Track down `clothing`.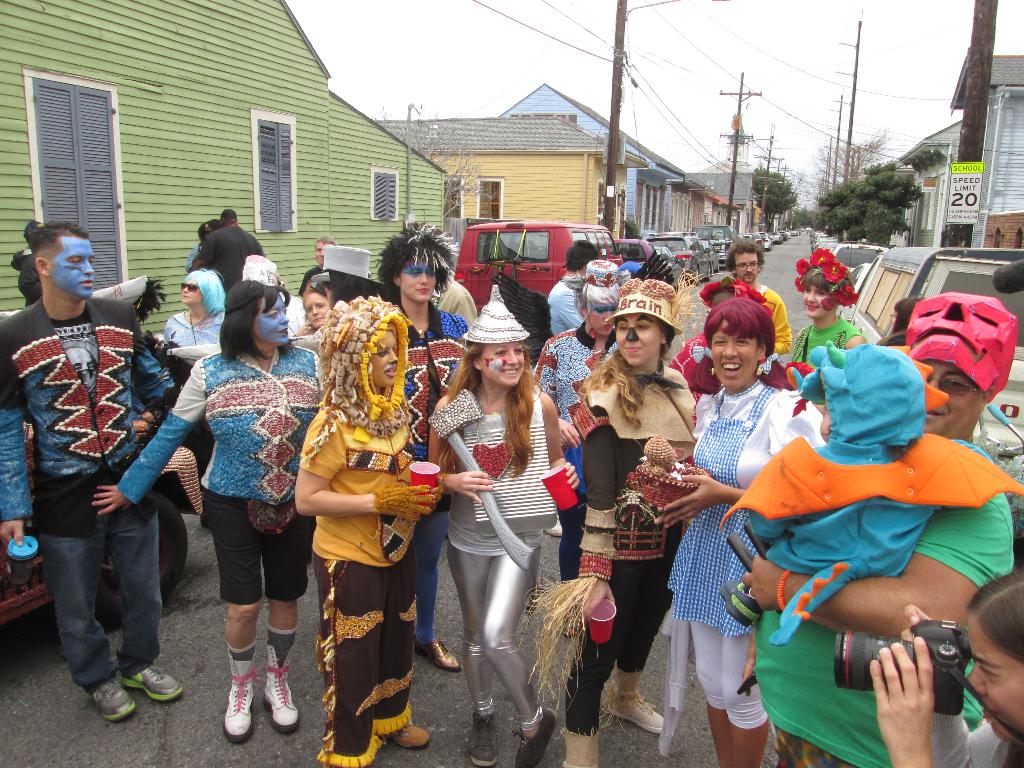
Tracked to 794 311 852 357.
